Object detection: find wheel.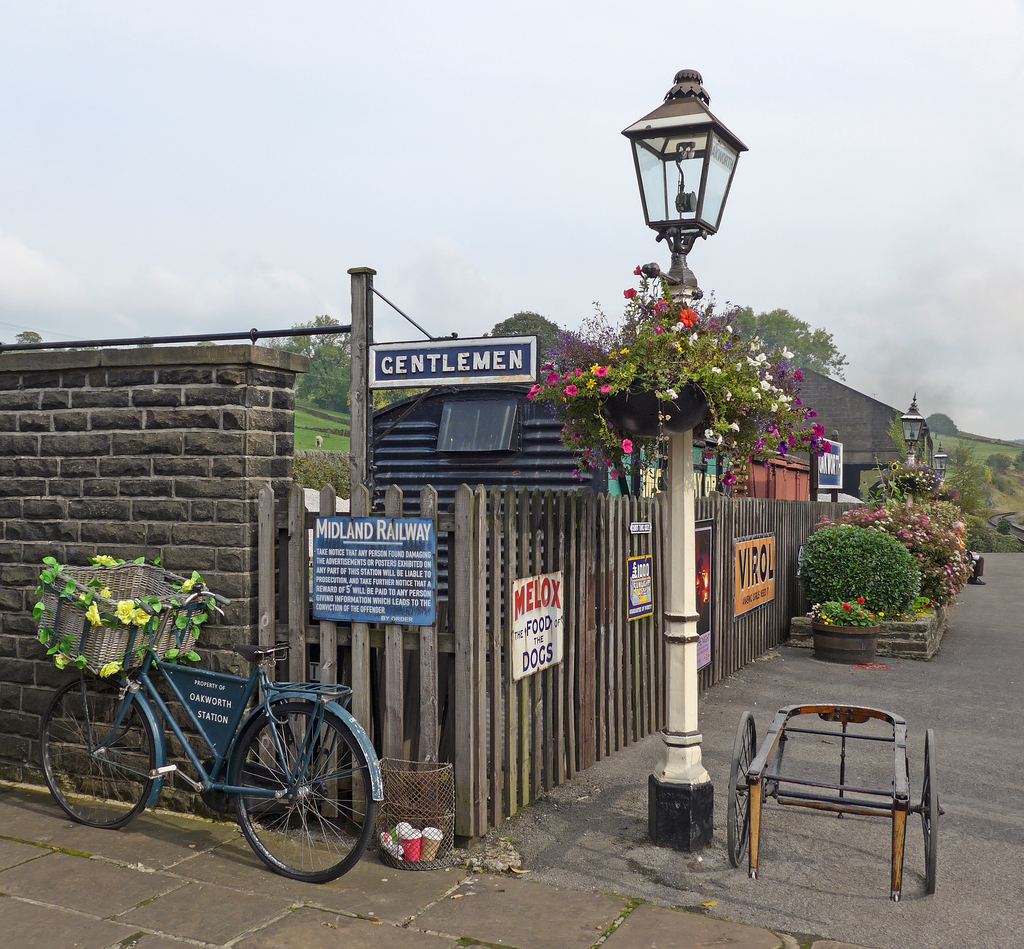
left=729, top=706, right=756, bottom=867.
